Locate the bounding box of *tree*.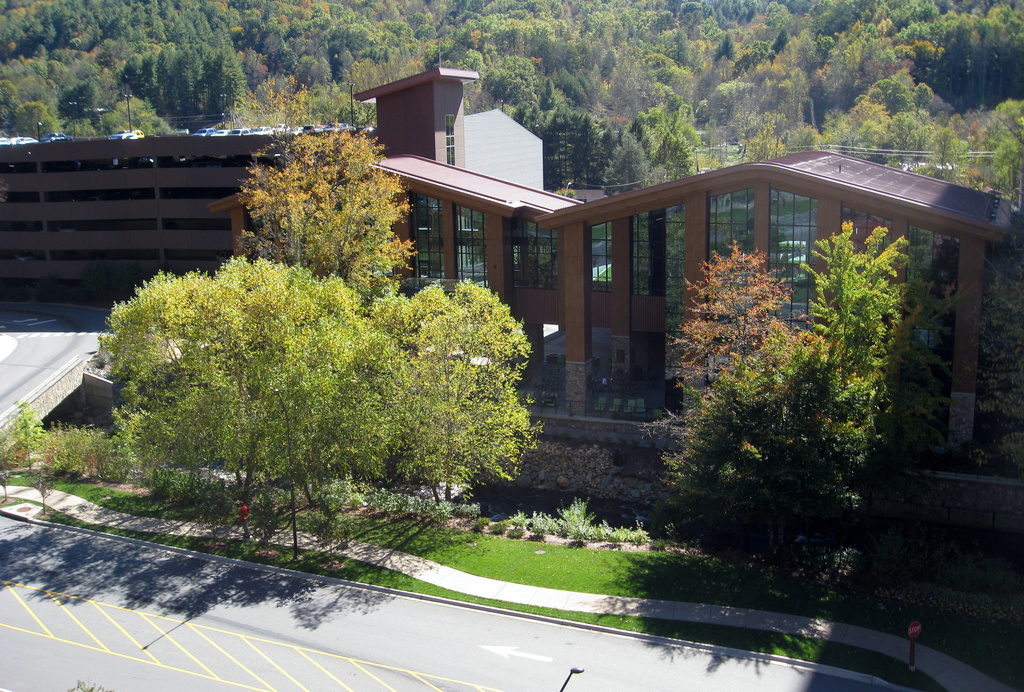
Bounding box: left=365, top=281, right=544, bottom=519.
